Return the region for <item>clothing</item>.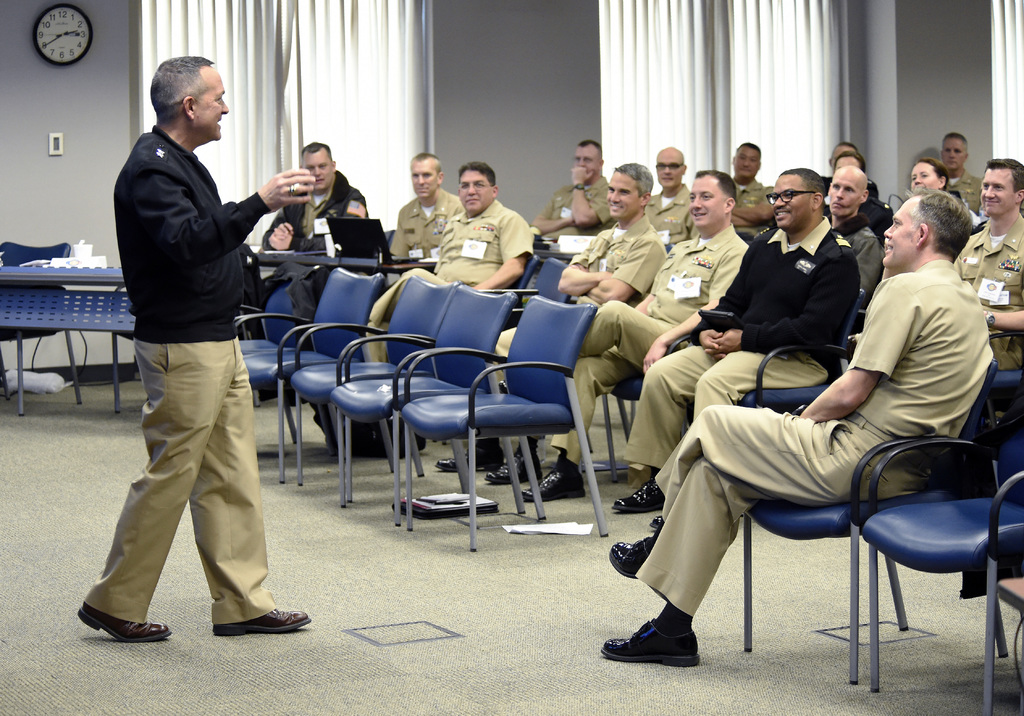
365:199:533:366.
